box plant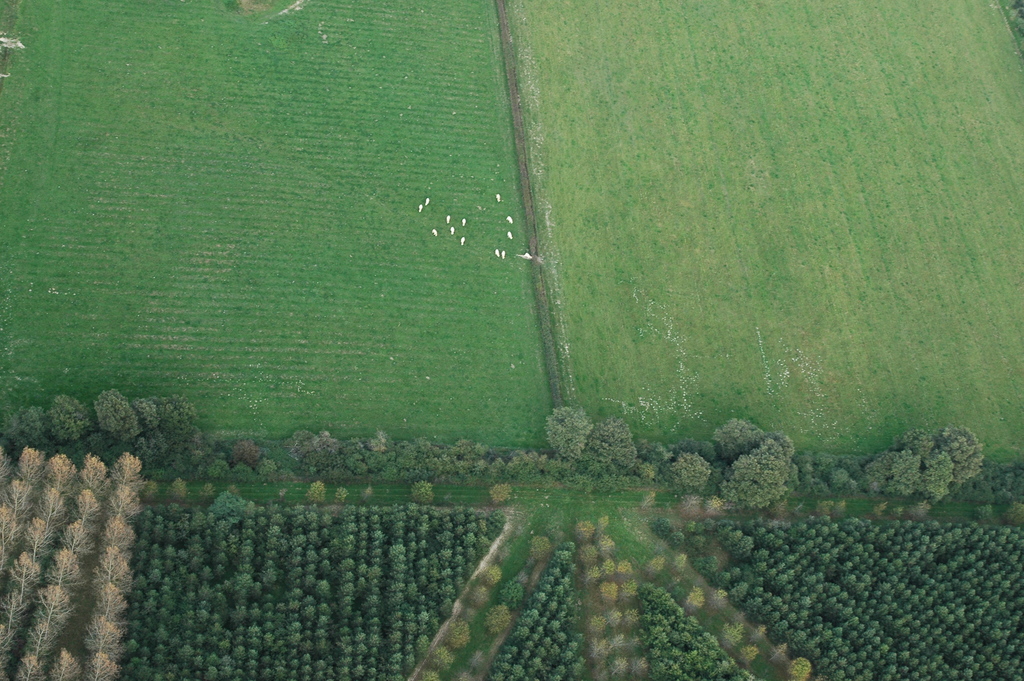
box(12, 654, 47, 680)
